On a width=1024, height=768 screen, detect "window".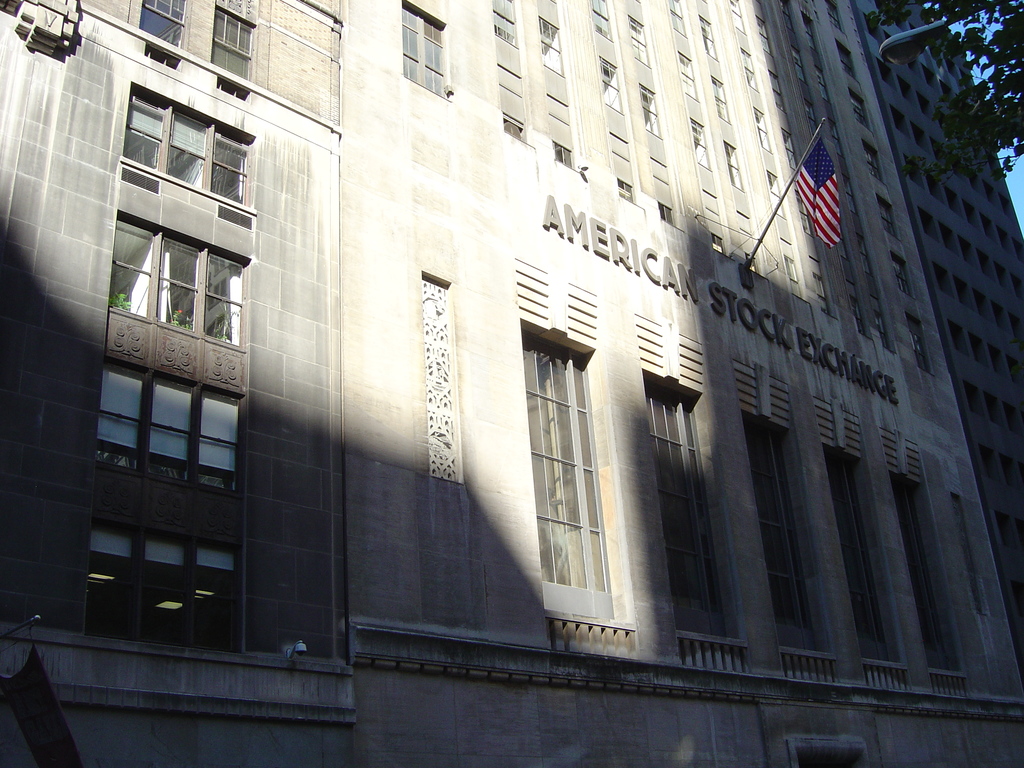
Rect(120, 84, 252, 206).
